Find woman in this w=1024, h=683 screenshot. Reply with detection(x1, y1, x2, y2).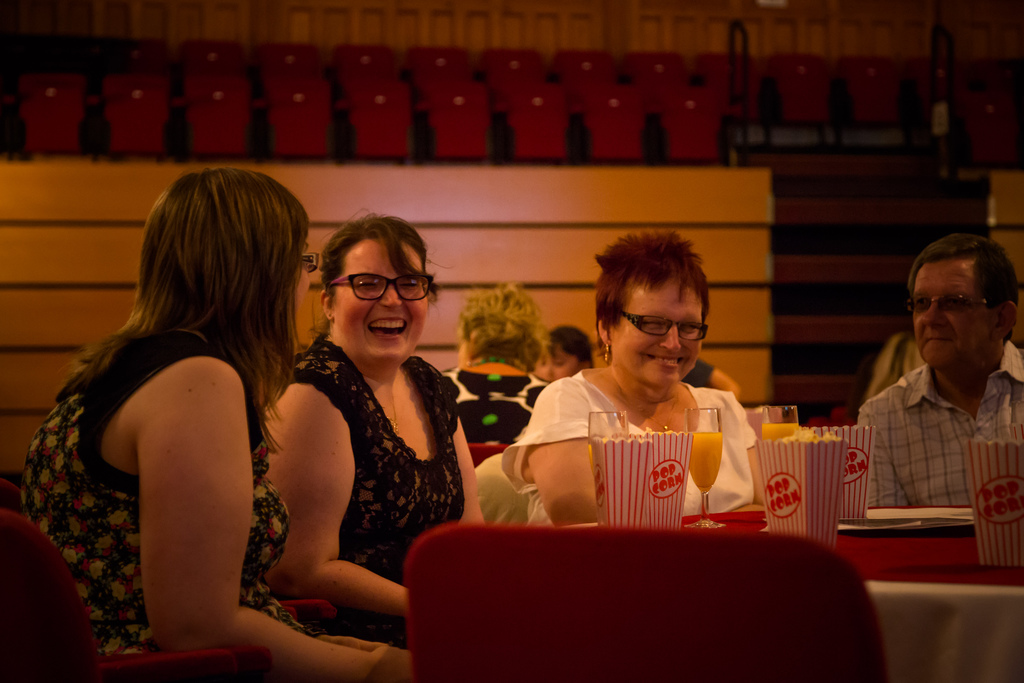
detection(497, 227, 762, 538).
